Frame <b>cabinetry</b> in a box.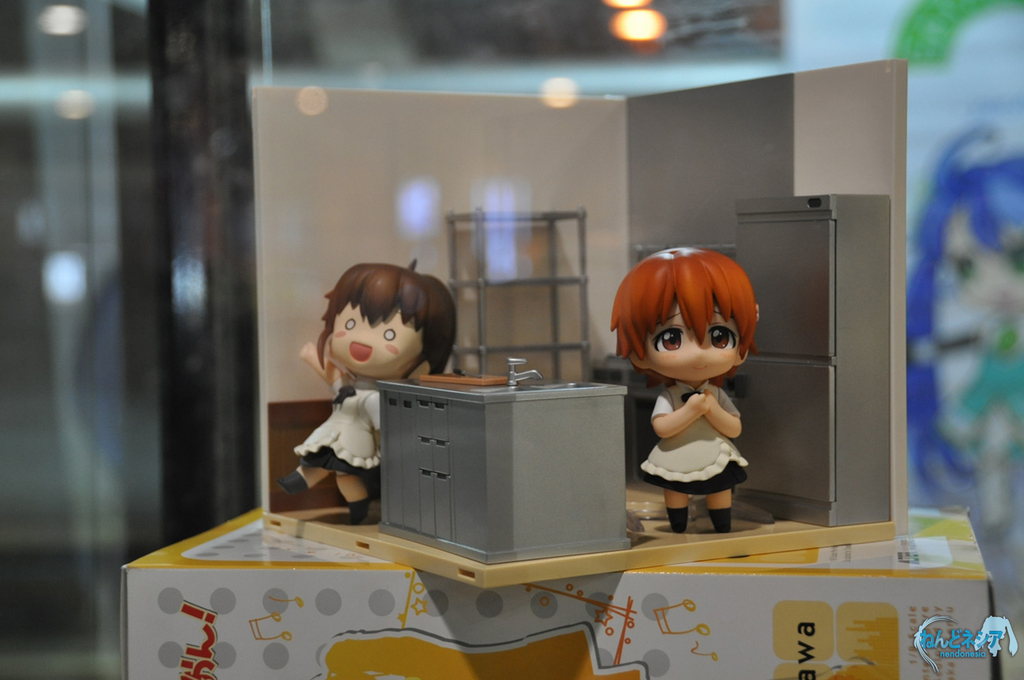
(left=372, top=386, right=627, bottom=580).
